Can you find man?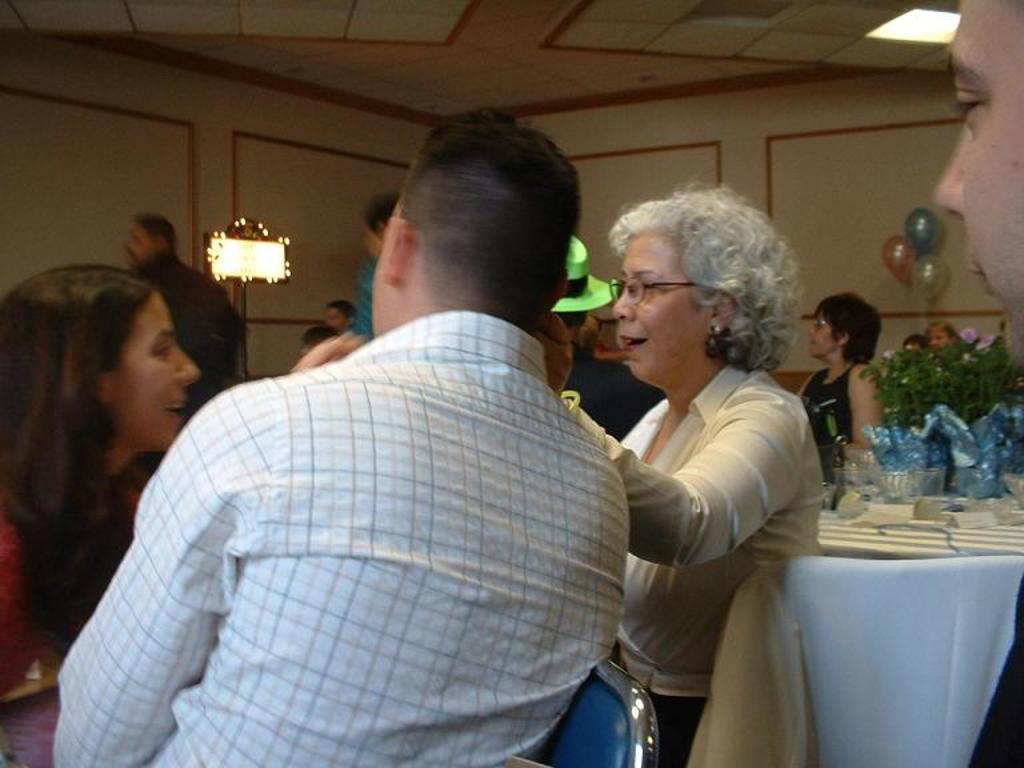
Yes, bounding box: 120,207,244,389.
